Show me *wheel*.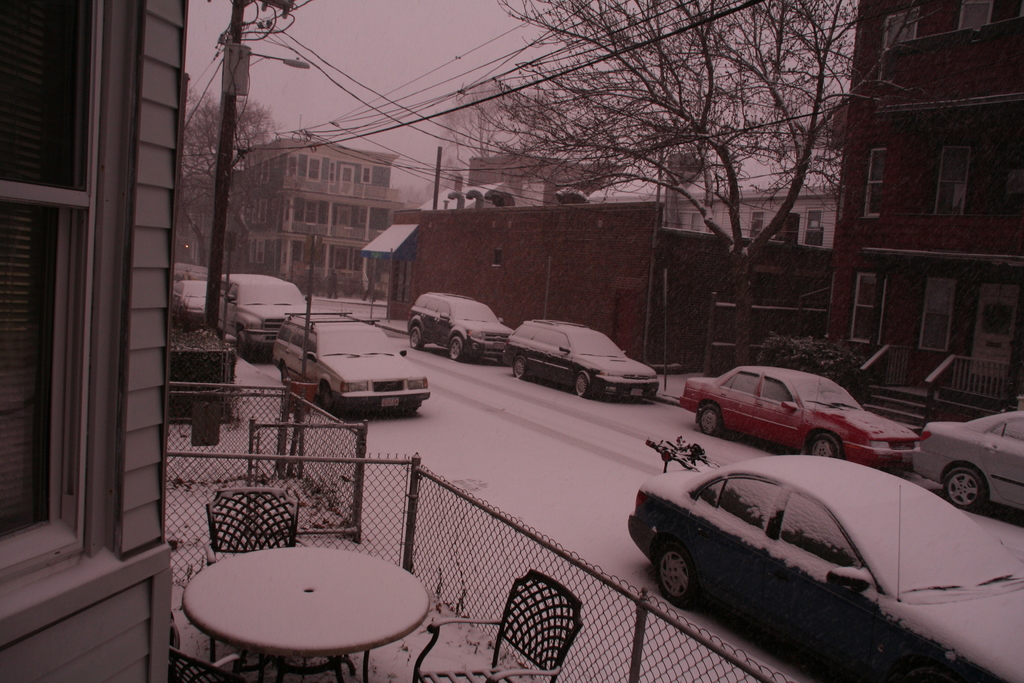
*wheel* is here: region(663, 536, 723, 620).
